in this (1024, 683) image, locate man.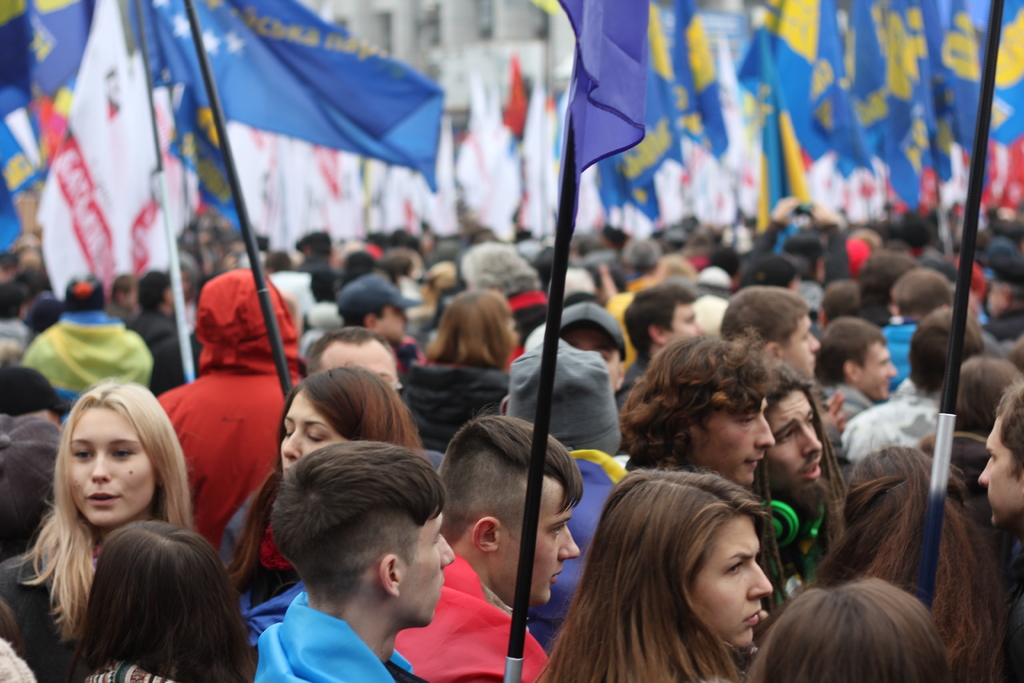
Bounding box: rect(109, 274, 137, 331).
